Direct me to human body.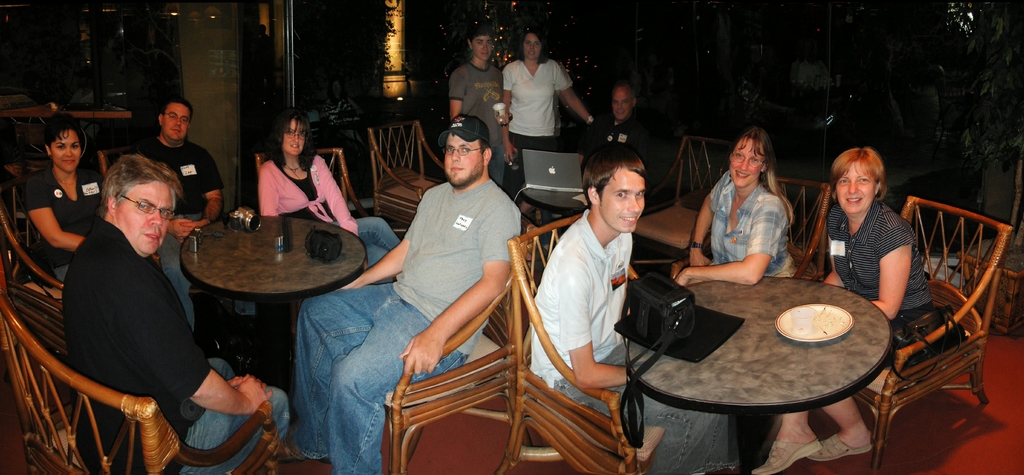
Direction: [left=10, top=104, right=97, bottom=329].
